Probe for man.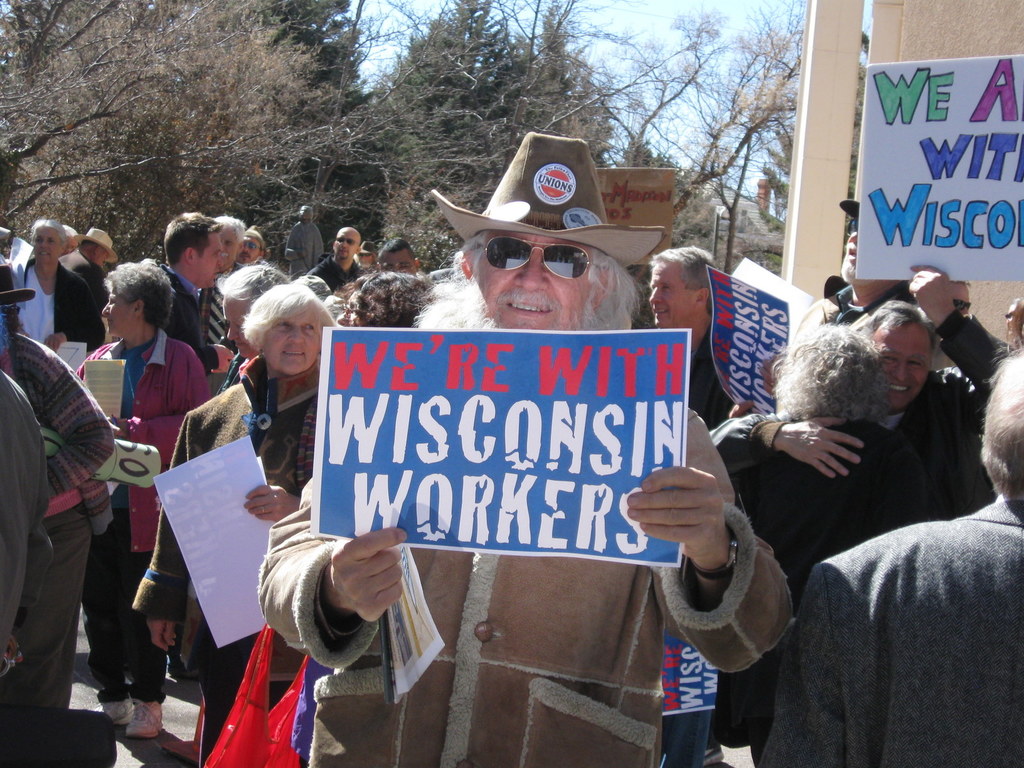
Probe result: pyautogui.locateOnScreen(260, 129, 787, 767).
